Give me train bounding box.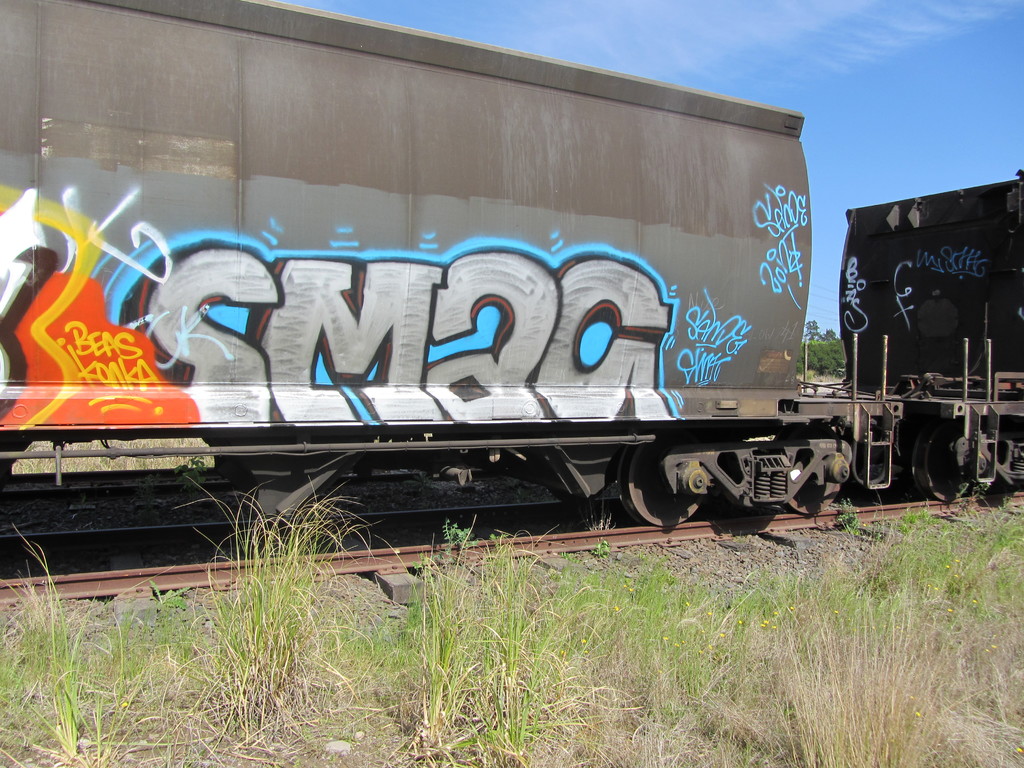
bbox=(0, 0, 1023, 559).
